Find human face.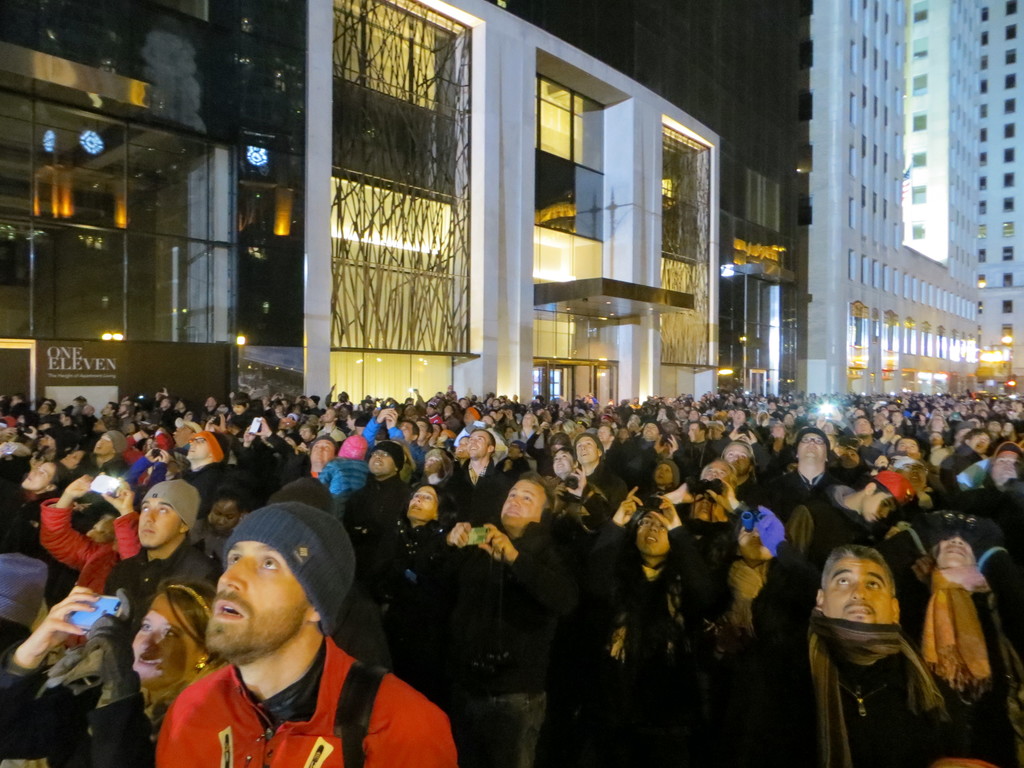
(x1=58, y1=447, x2=81, y2=467).
